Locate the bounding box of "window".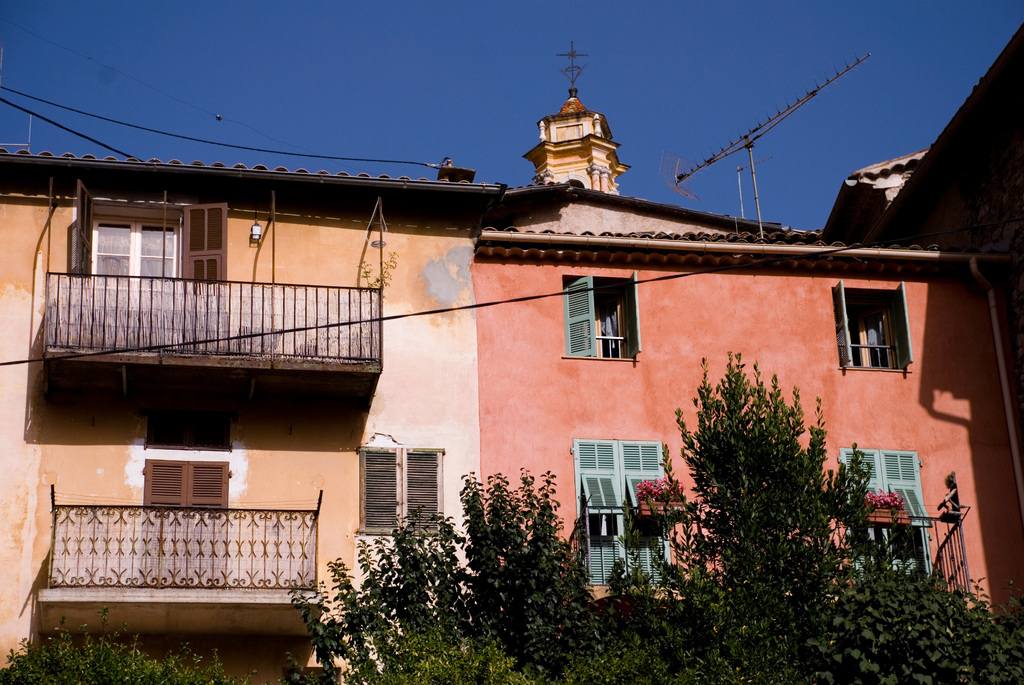
Bounding box: (left=565, top=275, right=643, bottom=355).
